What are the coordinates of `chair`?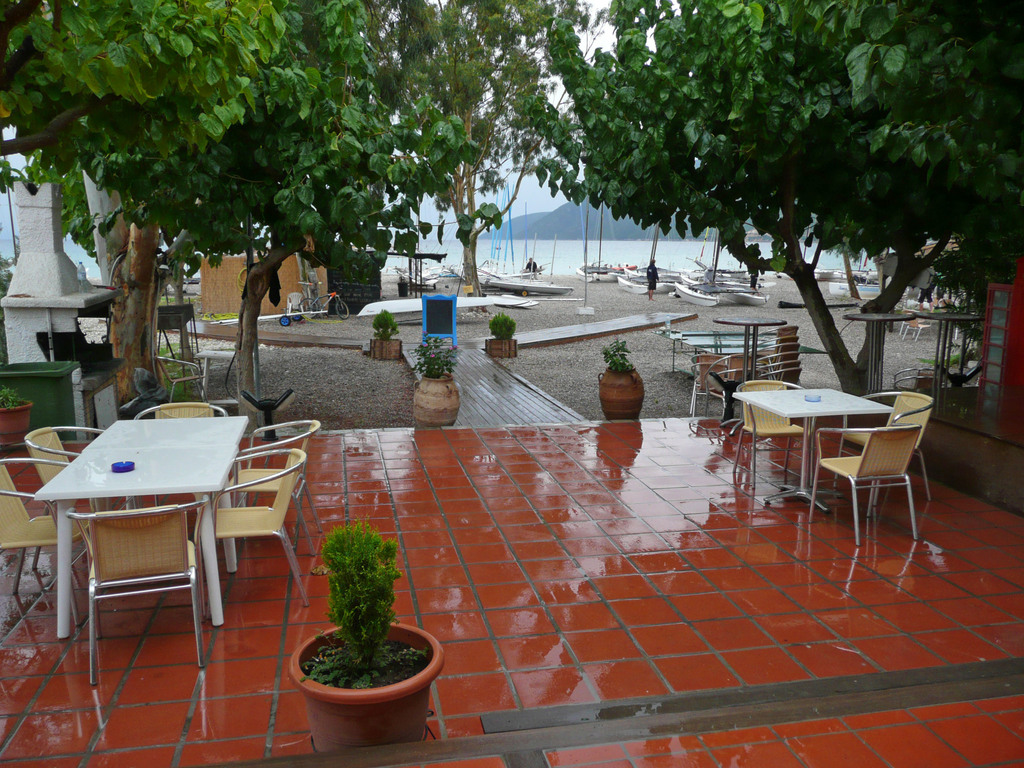
{"x1": 136, "y1": 399, "x2": 230, "y2": 420}.
